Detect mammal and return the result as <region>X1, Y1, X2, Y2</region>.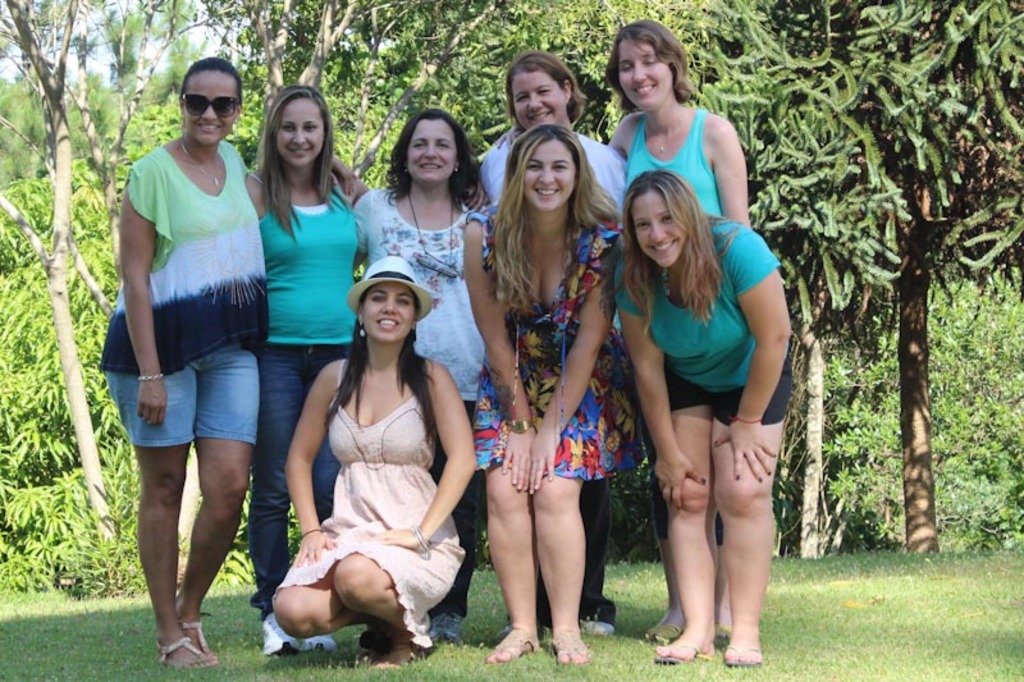
<region>243, 88, 367, 653</region>.
